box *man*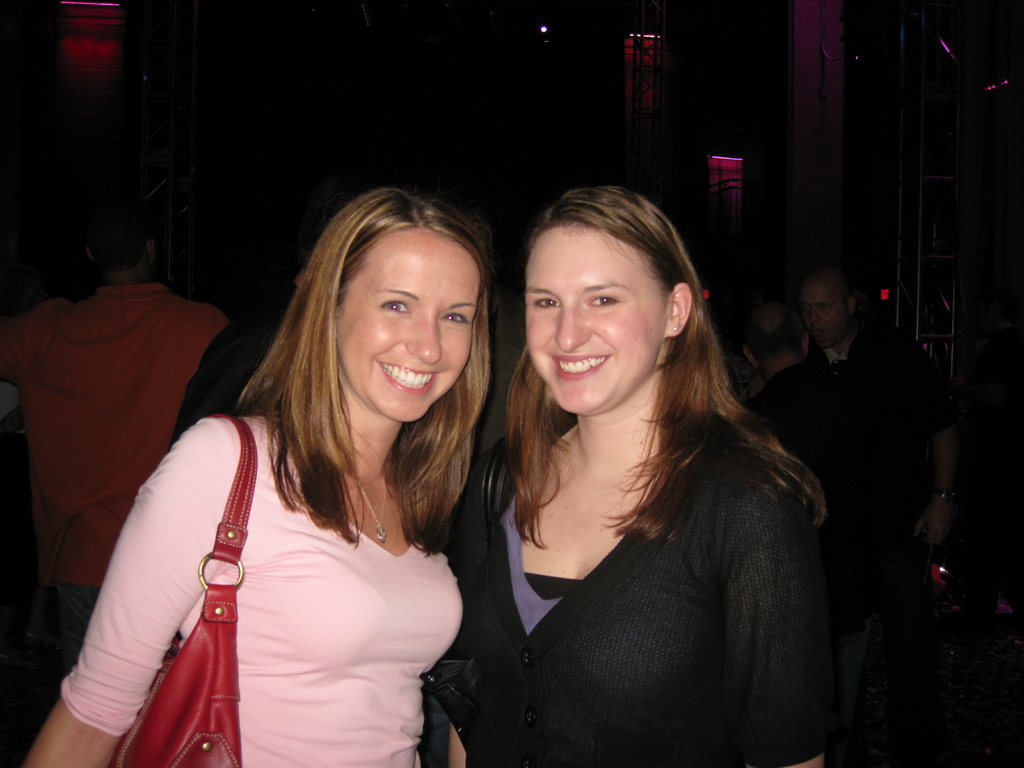
BBox(751, 300, 929, 737)
